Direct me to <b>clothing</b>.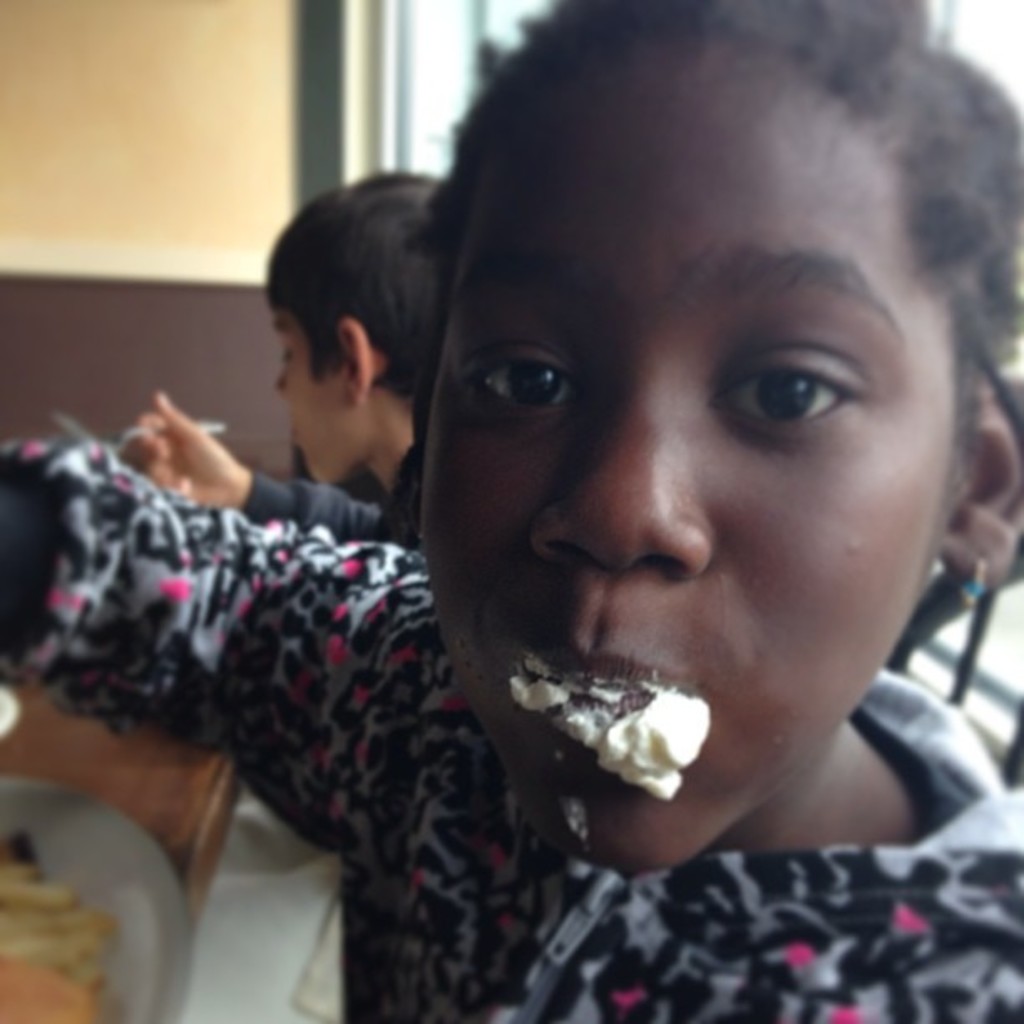
Direction: pyautogui.locateOnScreen(239, 470, 378, 520).
